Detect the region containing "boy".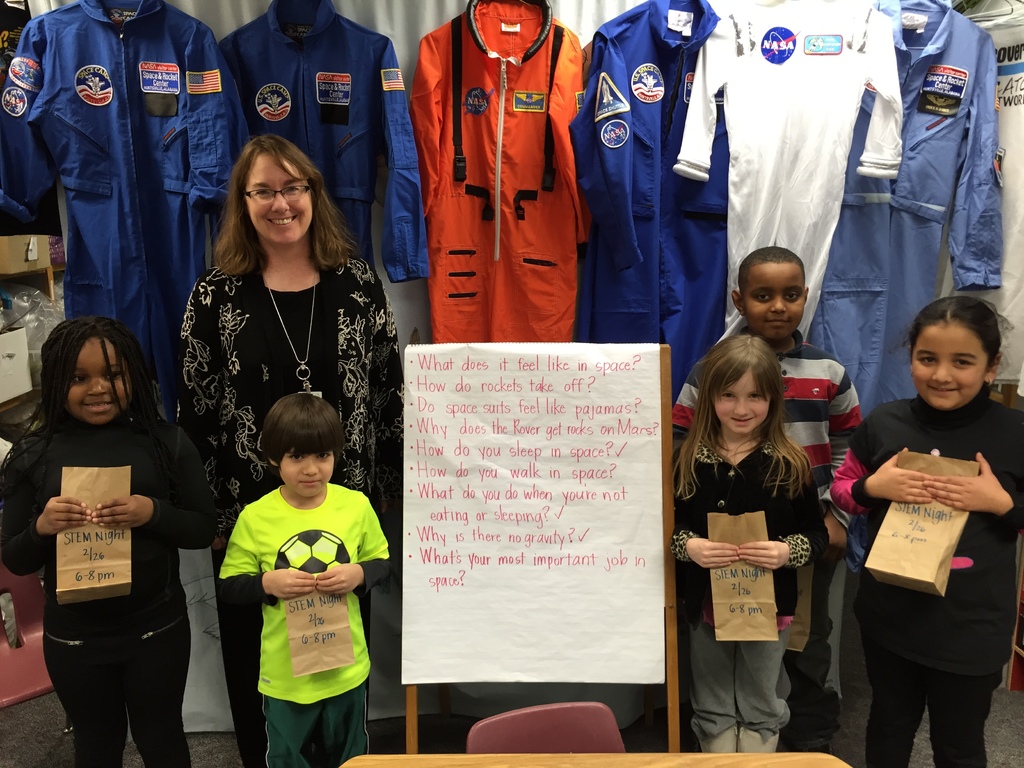
pyautogui.locateOnScreen(671, 246, 863, 756).
